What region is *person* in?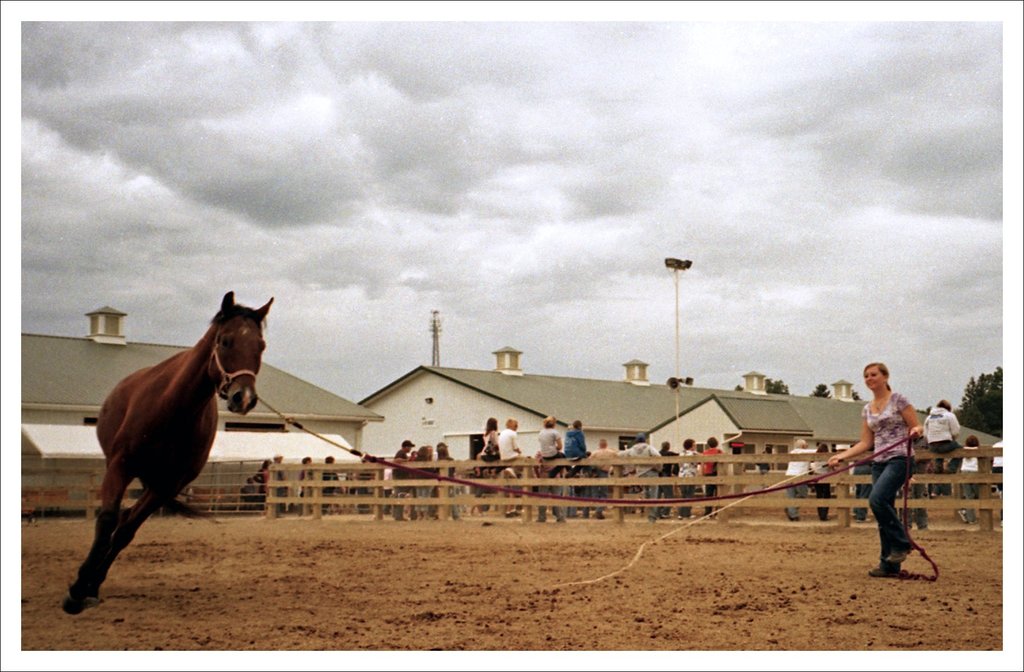
rect(856, 356, 947, 592).
